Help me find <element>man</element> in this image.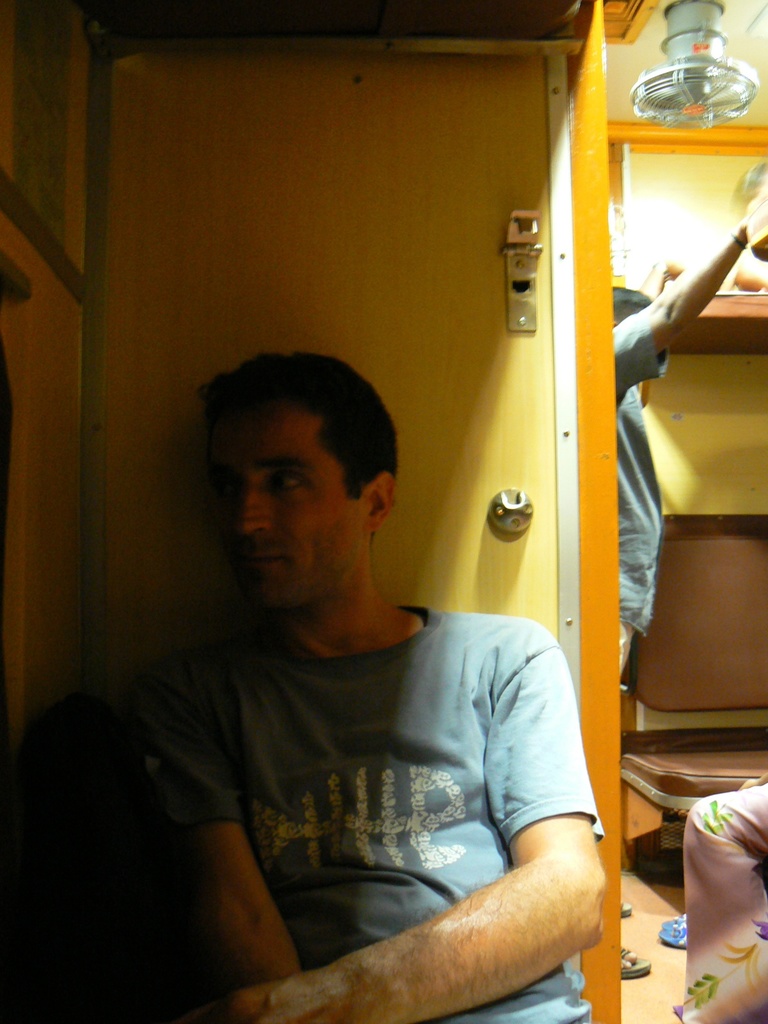
Found it: box(91, 297, 623, 1000).
